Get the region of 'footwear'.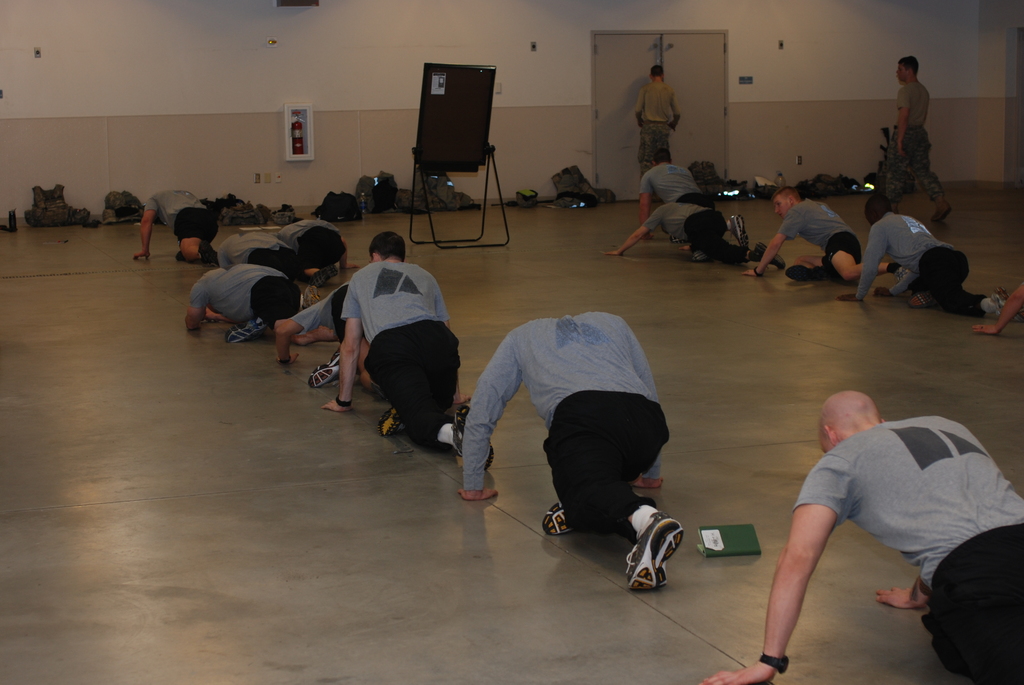
(541, 503, 575, 538).
